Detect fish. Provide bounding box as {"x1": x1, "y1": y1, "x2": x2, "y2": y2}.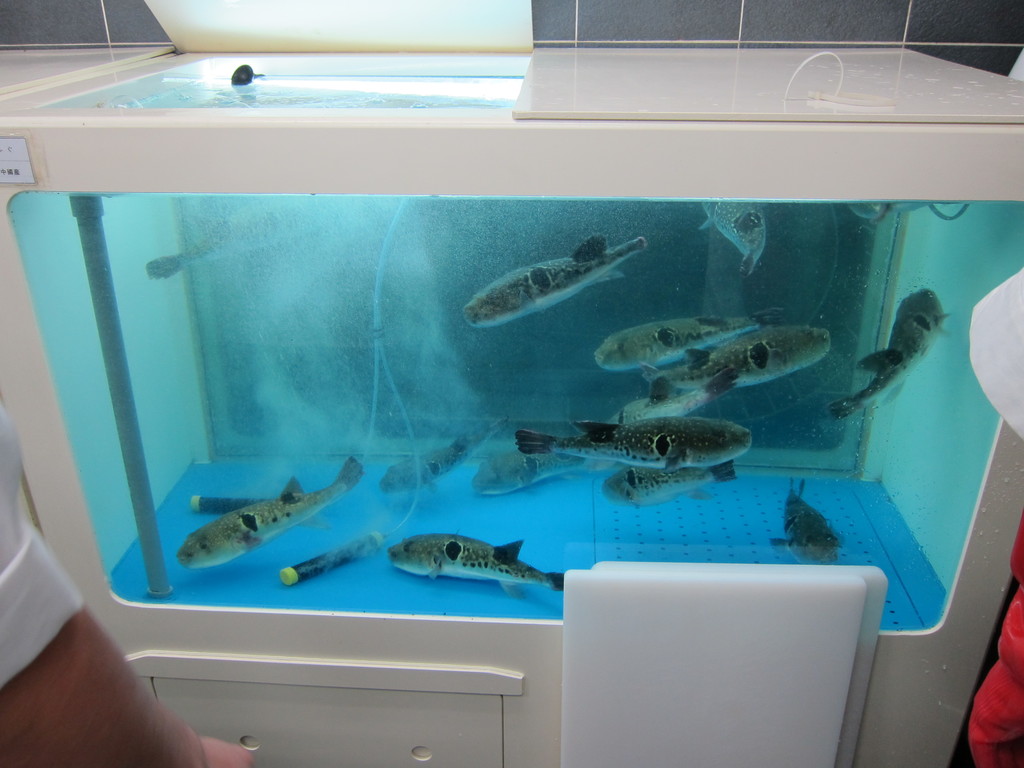
{"x1": 588, "y1": 311, "x2": 793, "y2": 380}.
